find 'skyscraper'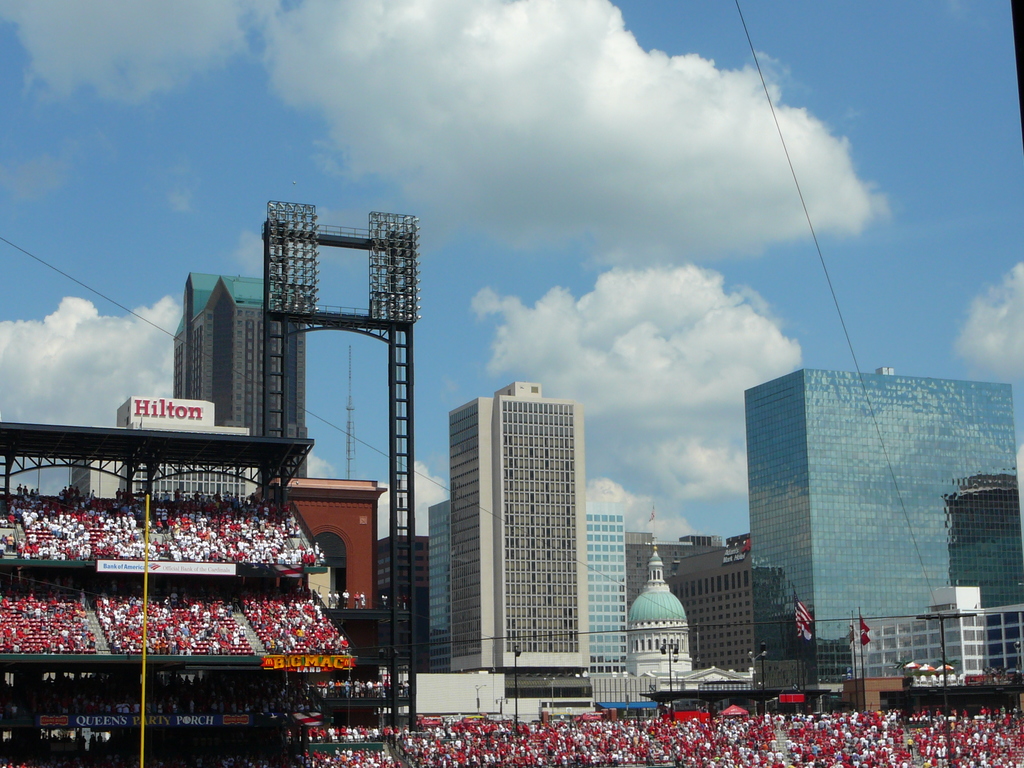
<region>732, 371, 1023, 714</region>
